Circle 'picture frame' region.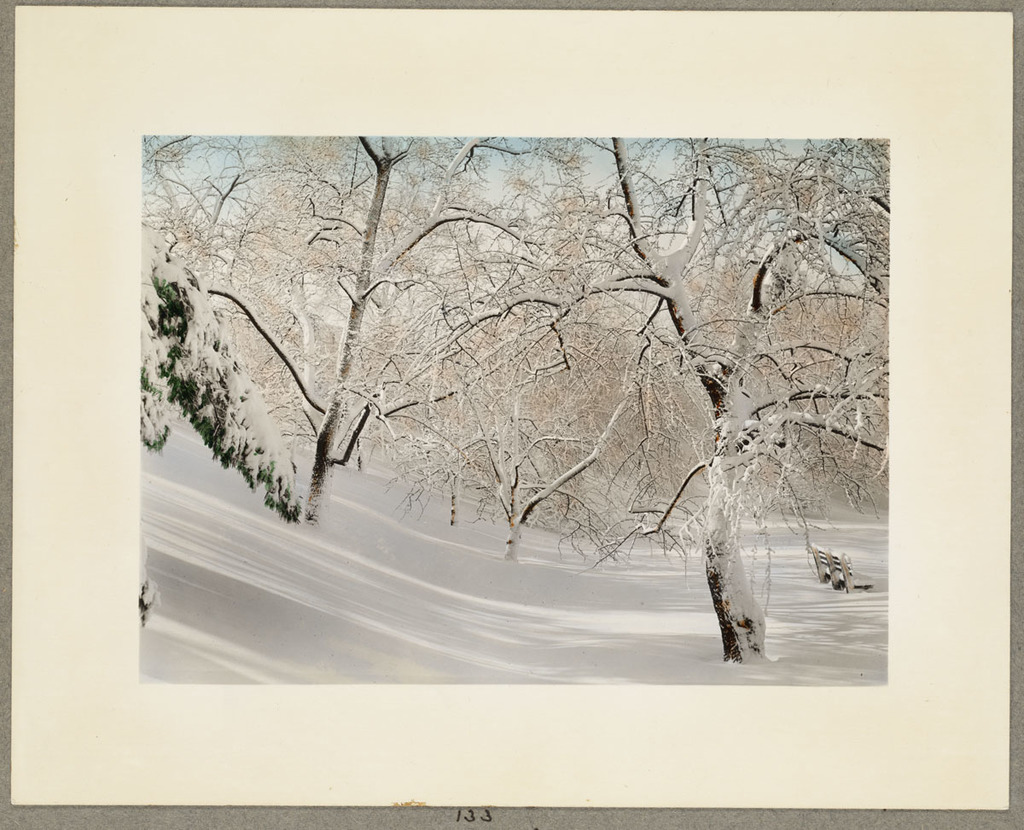
Region: <box>0,5,1014,829</box>.
